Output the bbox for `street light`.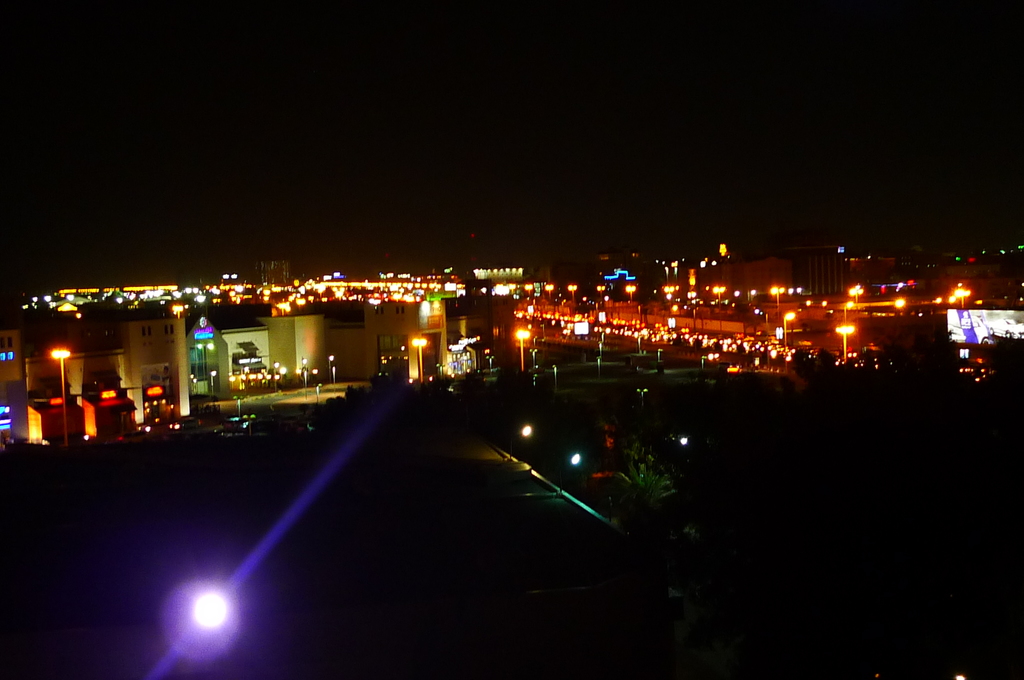
769 287 790 321.
